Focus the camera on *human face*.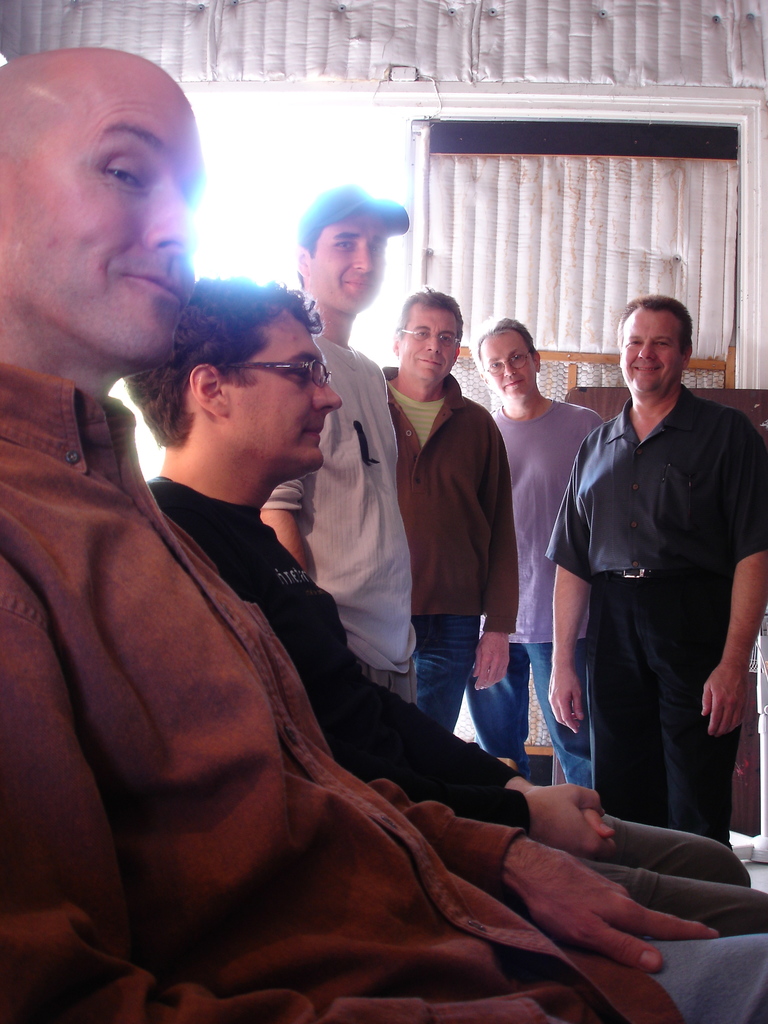
Focus region: pyautogui.locateOnScreen(481, 333, 535, 398).
